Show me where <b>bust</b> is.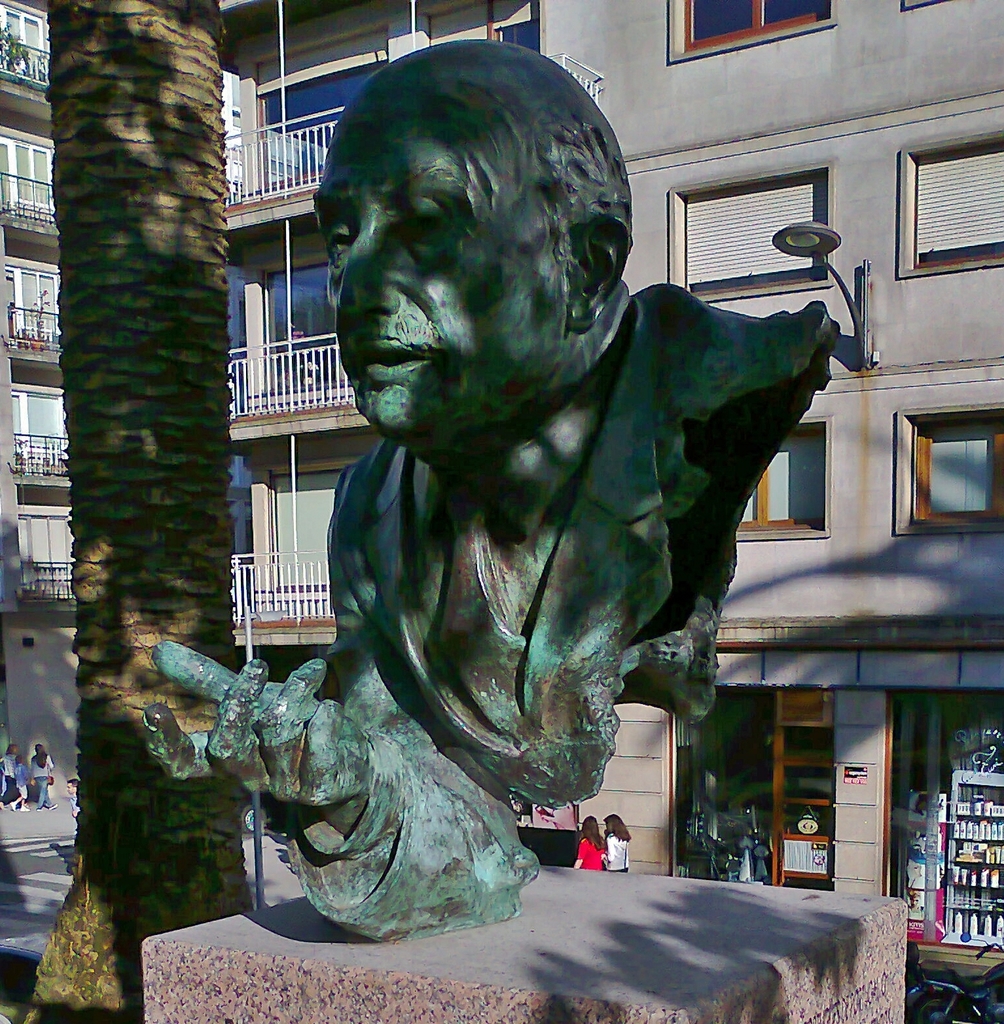
<b>bust</b> is at left=134, top=34, right=846, bottom=946.
